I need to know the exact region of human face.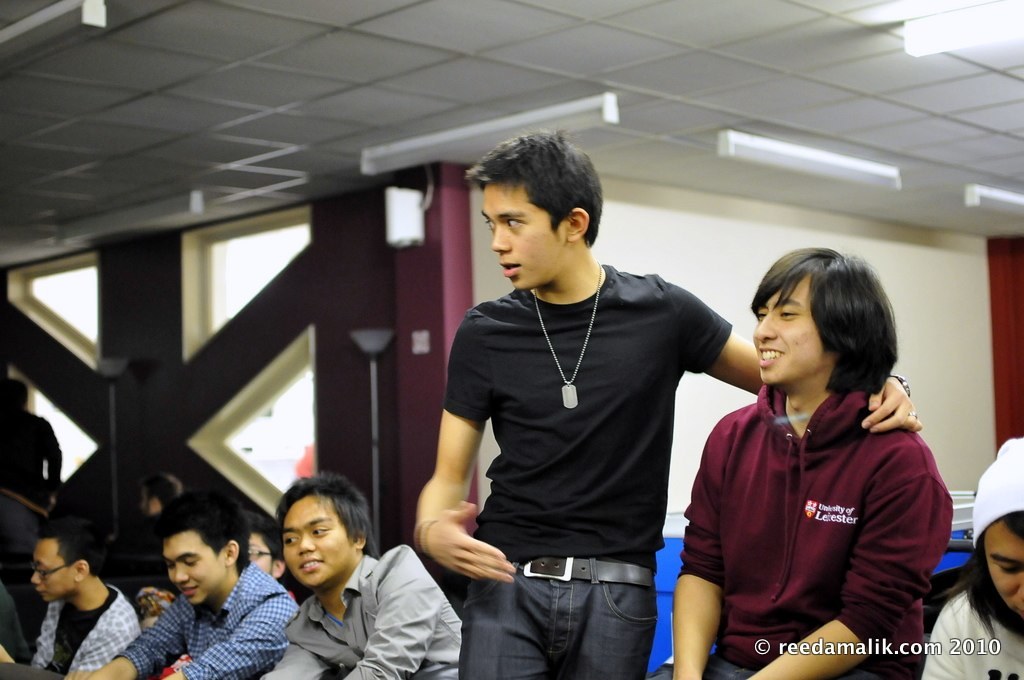
Region: region(251, 533, 279, 579).
